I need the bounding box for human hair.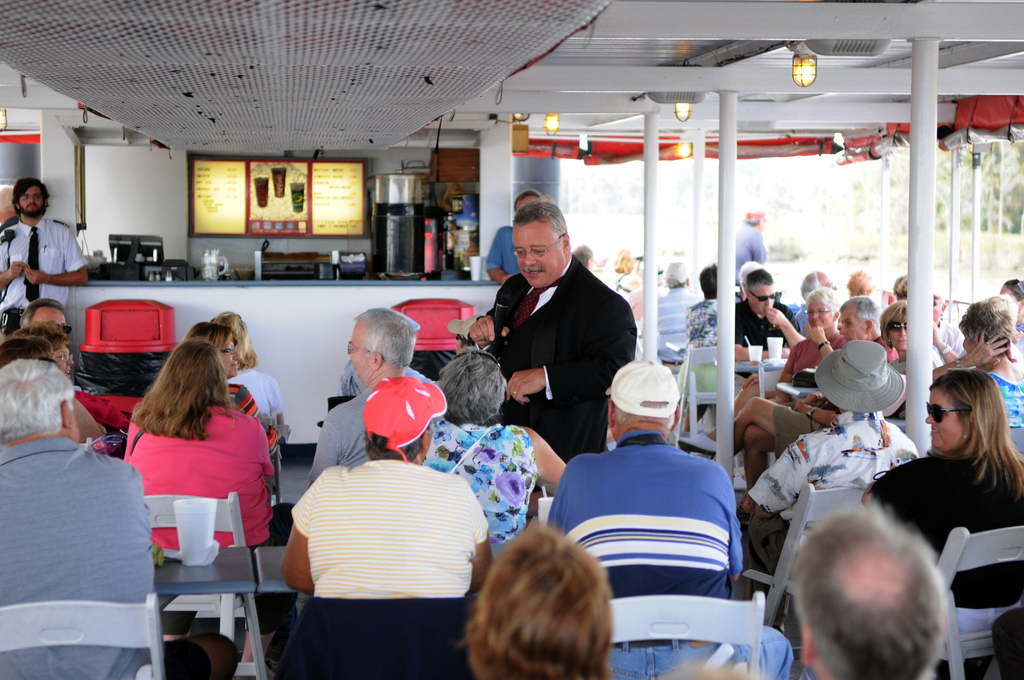
Here it is: region(1008, 281, 1023, 294).
